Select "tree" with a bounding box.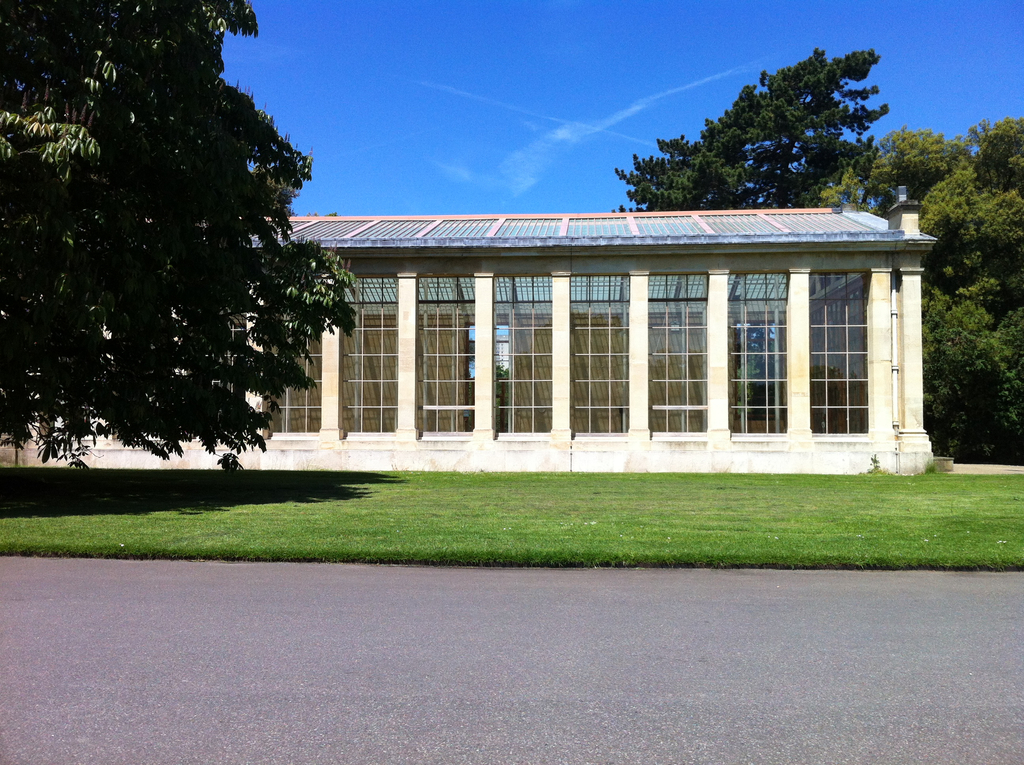
pyautogui.locateOnScreen(810, 106, 1023, 474).
